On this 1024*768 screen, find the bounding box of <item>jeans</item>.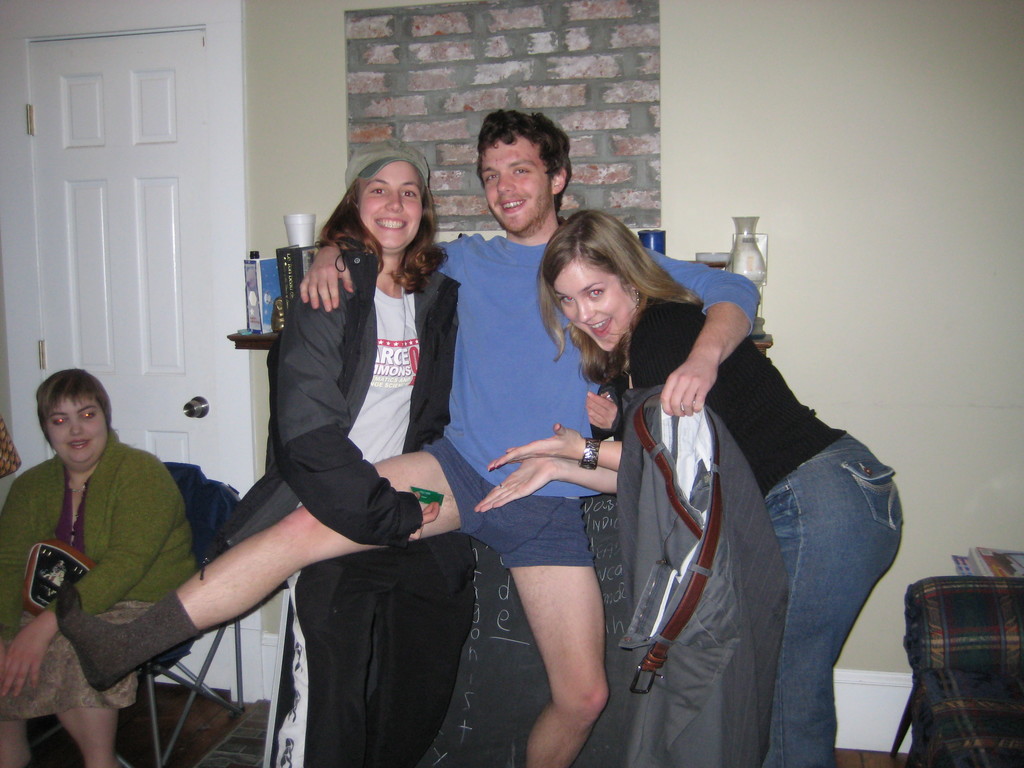
Bounding box: BBox(767, 429, 902, 767).
